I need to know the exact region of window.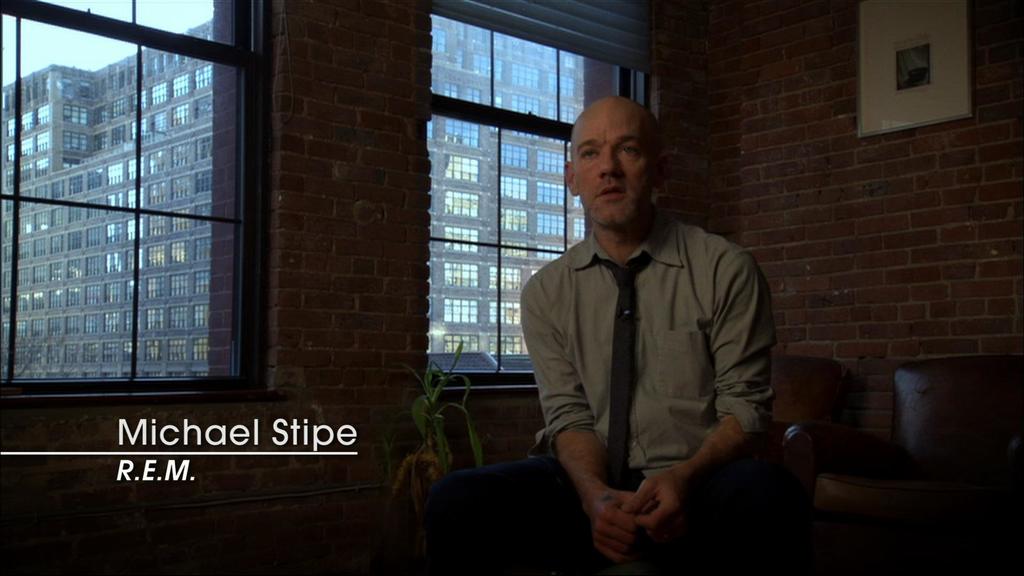
Region: region(497, 202, 531, 233).
